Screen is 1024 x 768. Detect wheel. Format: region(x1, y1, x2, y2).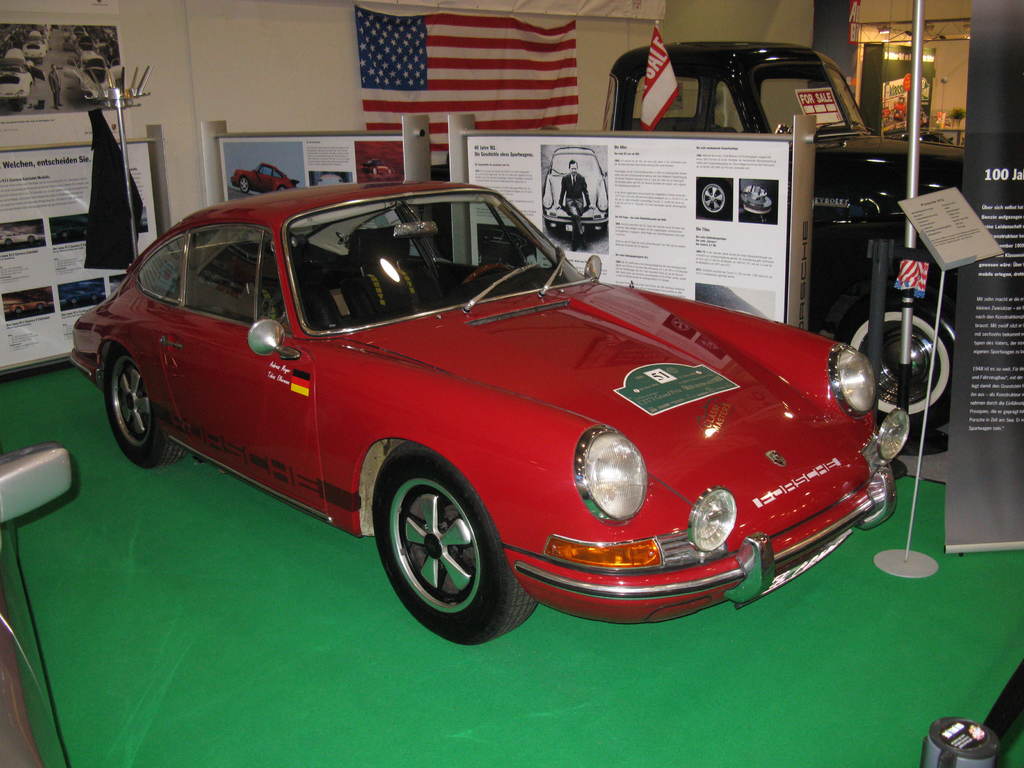
region(460, 264, 513, 285).
